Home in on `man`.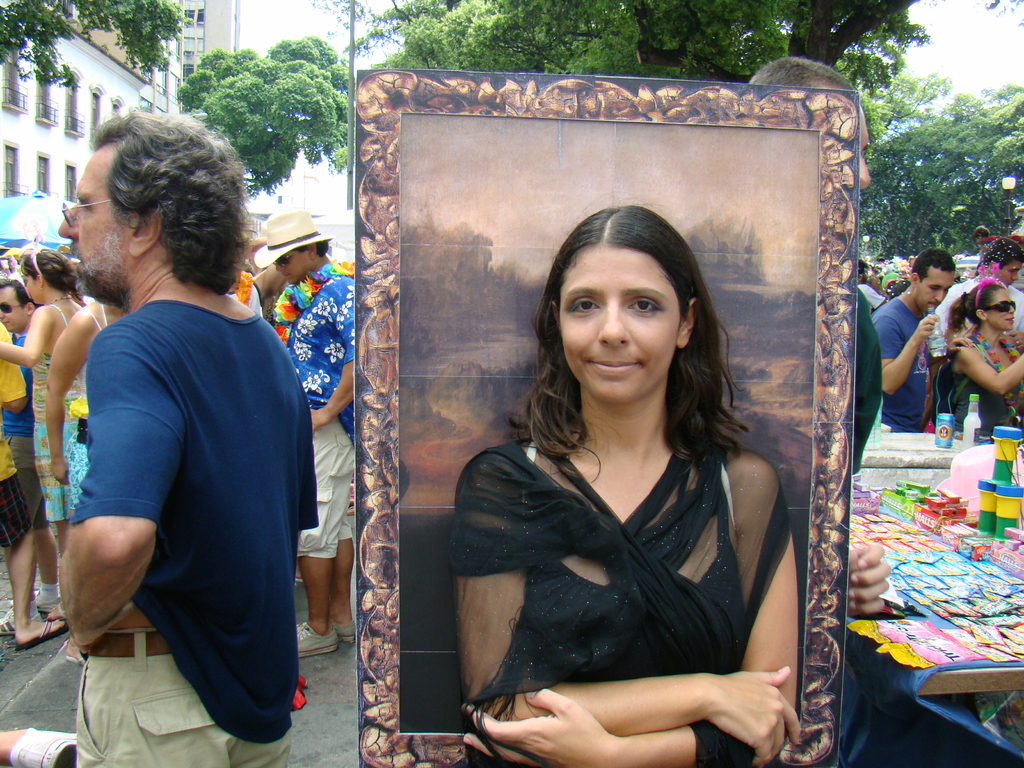
Homed in at {"x1": 748, "y1": 57, "x2": 892, "y2": 616}.
